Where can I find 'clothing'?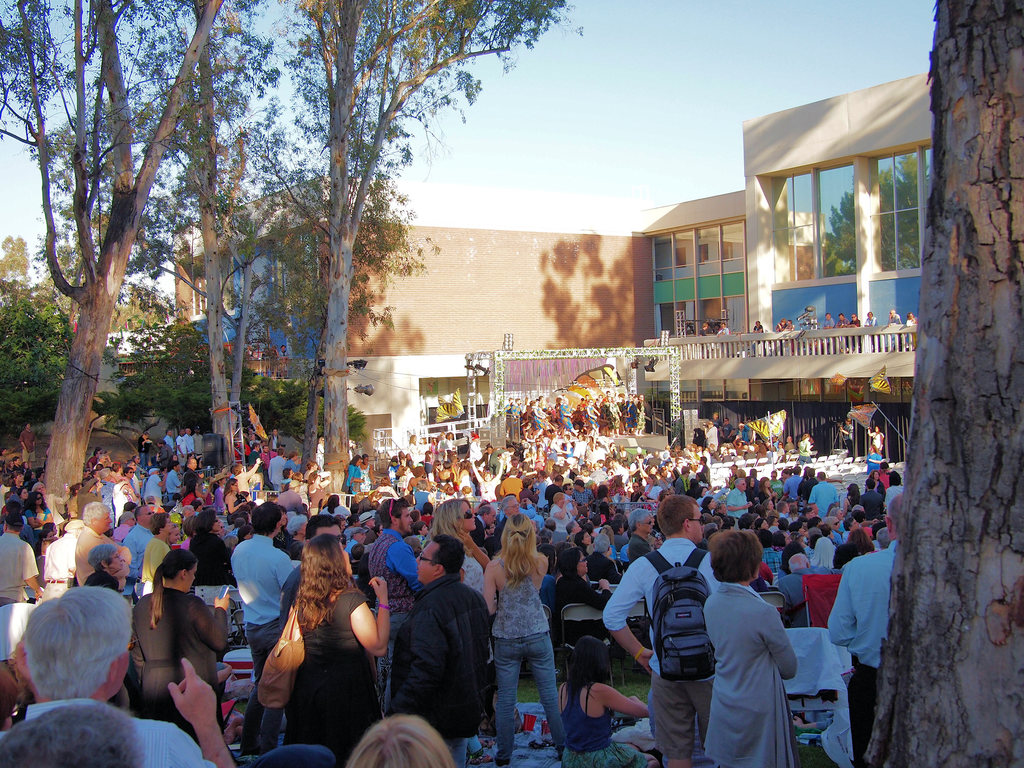
You can find it at left=774, top=320, right=787, bottom=331.
